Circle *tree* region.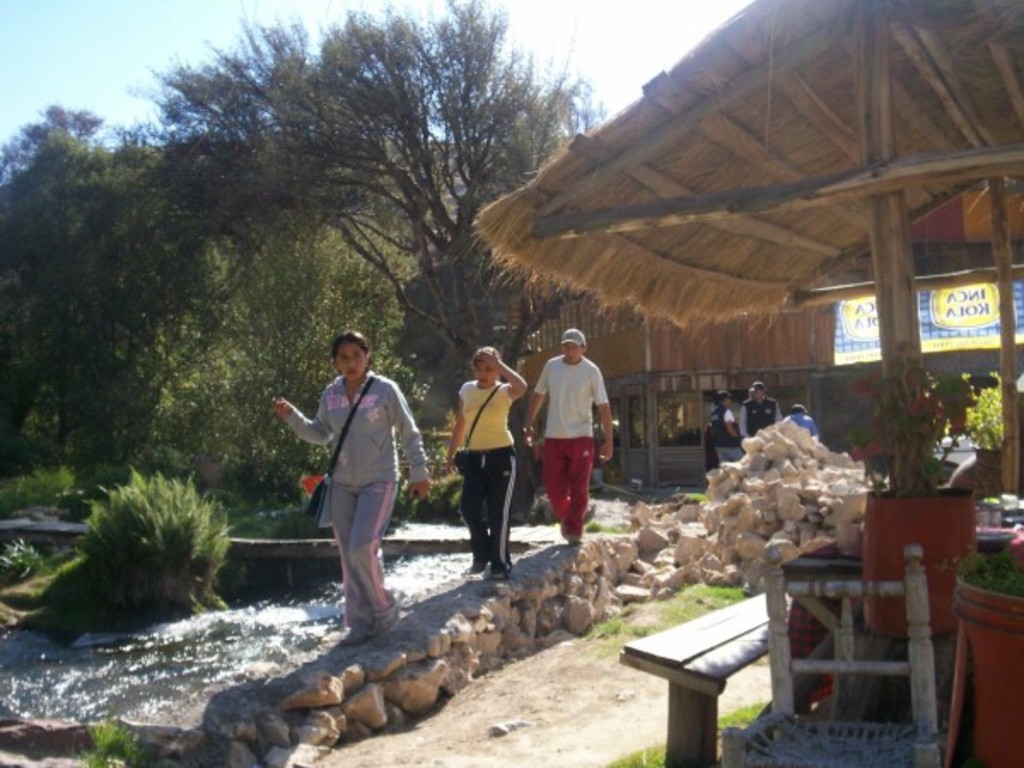
Region: 148, 0, 631, 372.
